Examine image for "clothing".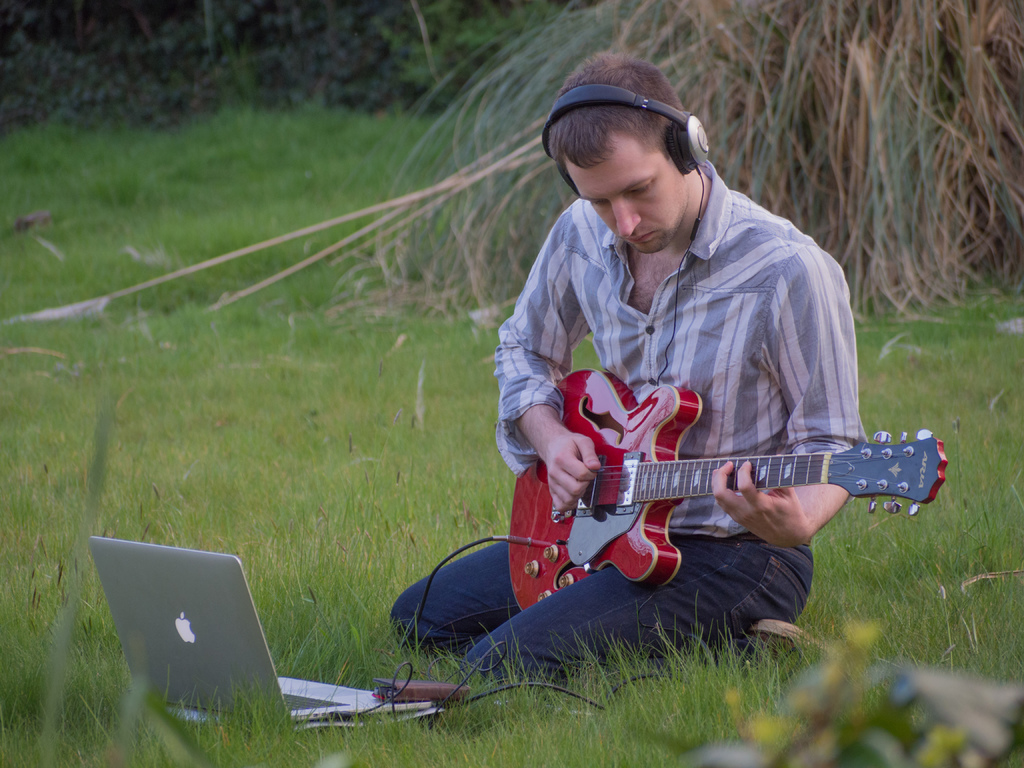
Examination result: (494, 154, 865, 543).
